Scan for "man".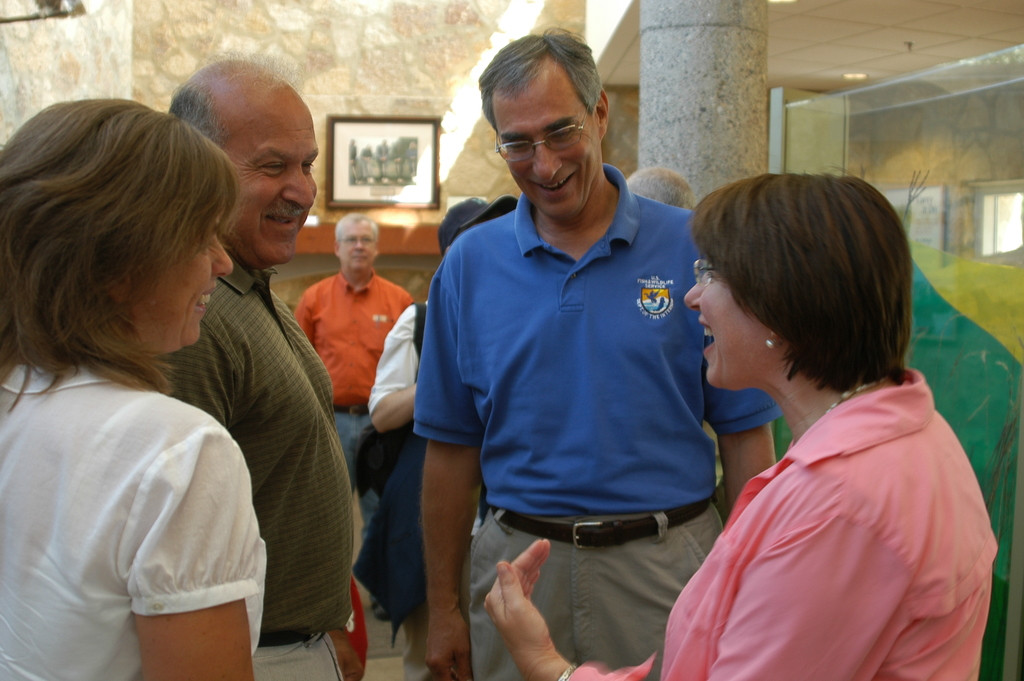
Scan result: x1=387, y1=37, x2=759, y2=670.
